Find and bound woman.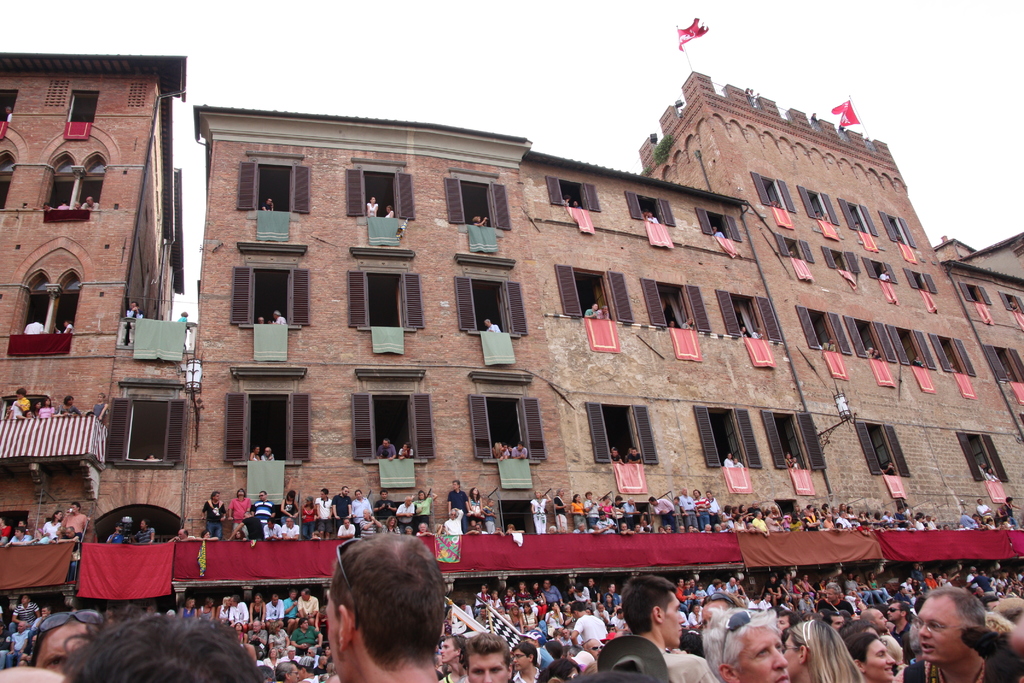
Bound: (x1=244, y1=621, x2=271, y2=650).
